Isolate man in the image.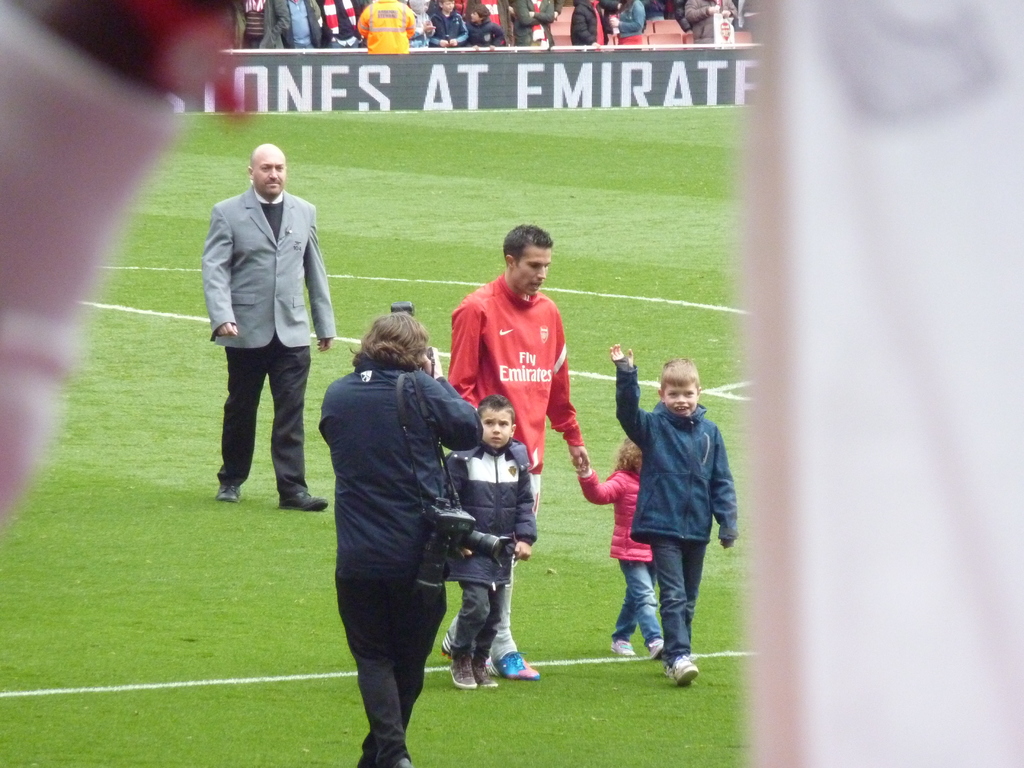
Isolated region: left=234, top=0, right=289, bottom=47.
